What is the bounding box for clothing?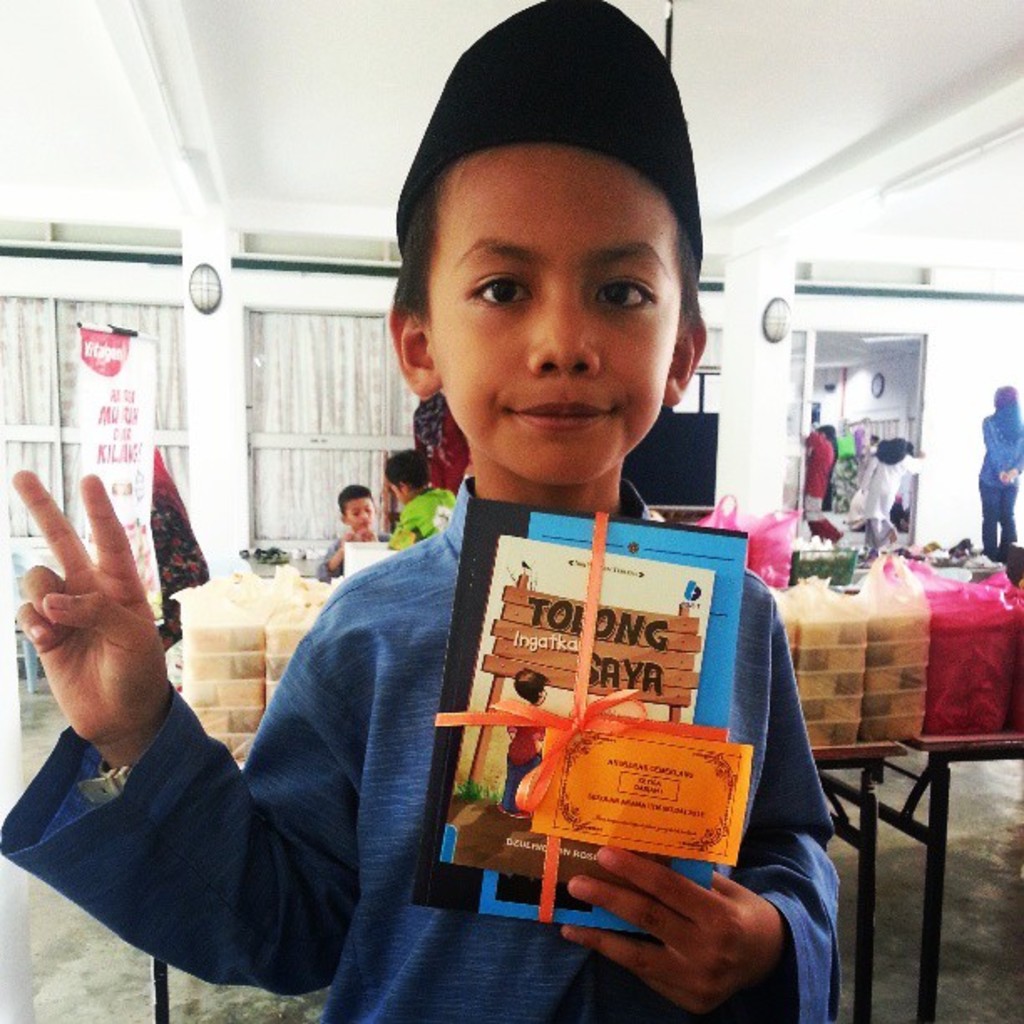
crop(848, 497, 865, 530).
